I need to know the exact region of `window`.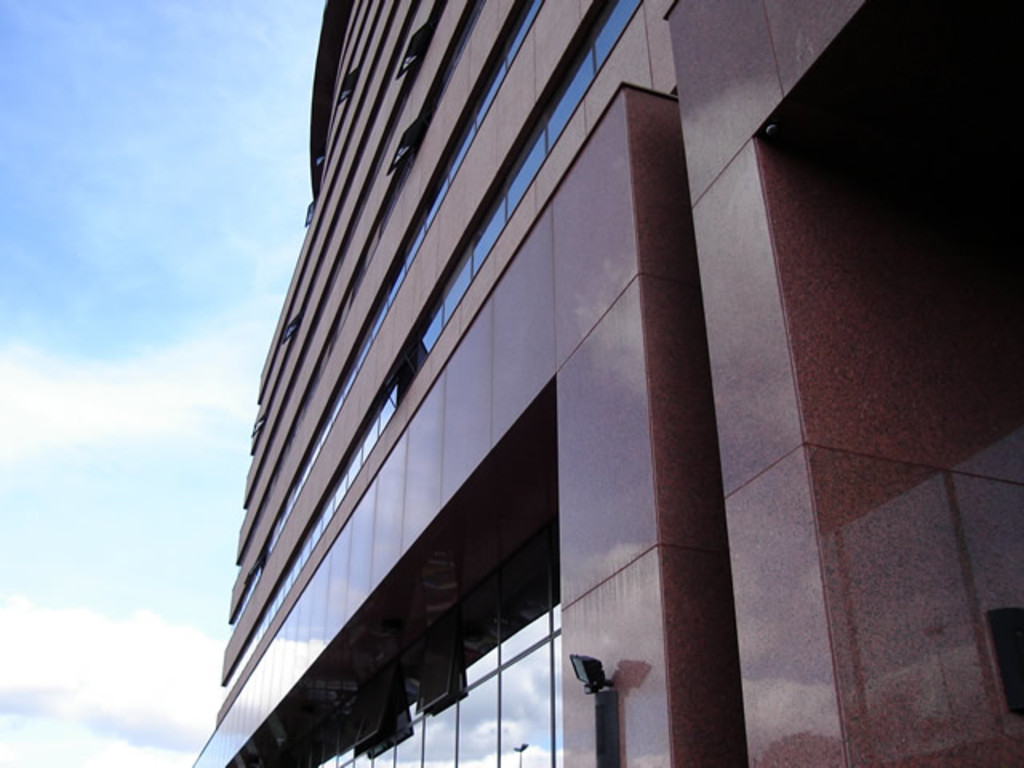
Region: pyautogui.locateOnScreen(379, 11, 651, 374).
